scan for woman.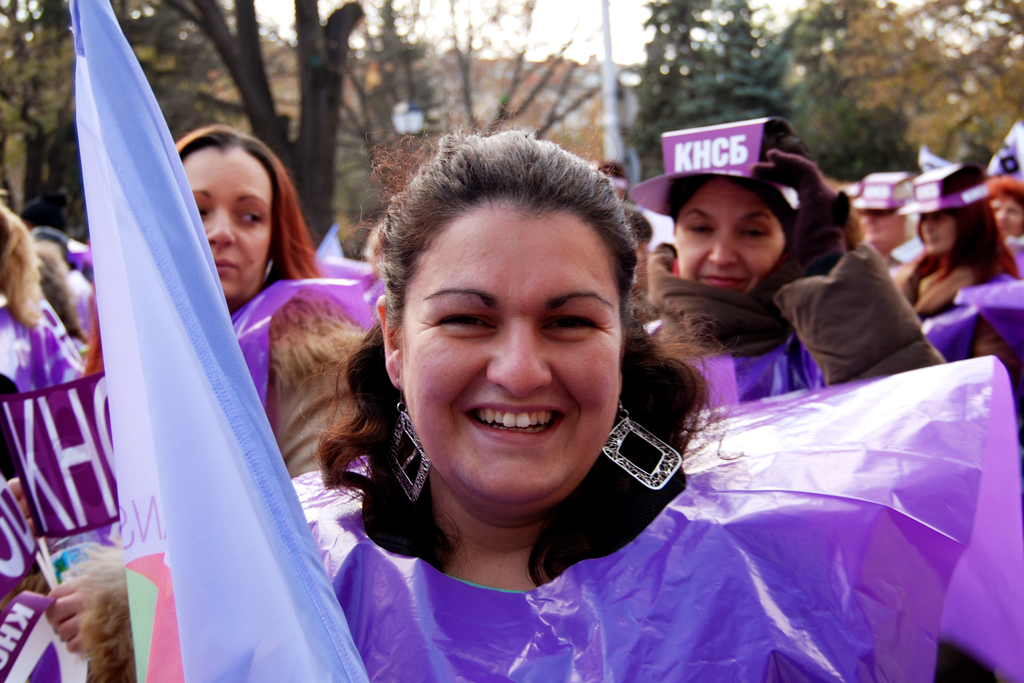
Scan result: bbox(136, 147, 811, 668).
